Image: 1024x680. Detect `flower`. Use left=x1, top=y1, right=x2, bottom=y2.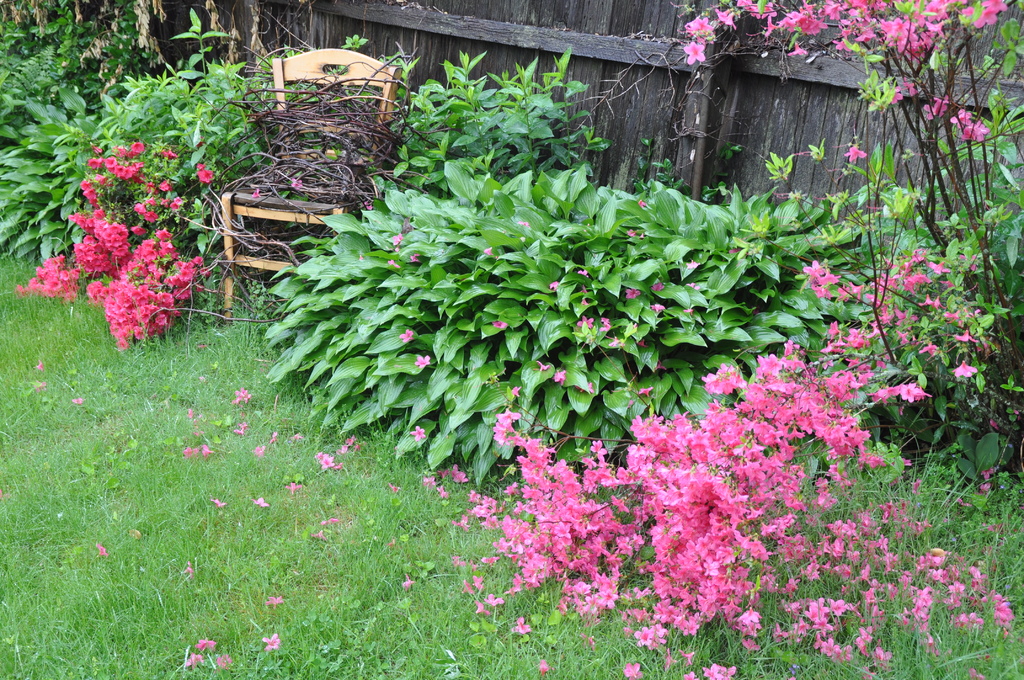
left=209, top=496, right=225, bottom=506.
